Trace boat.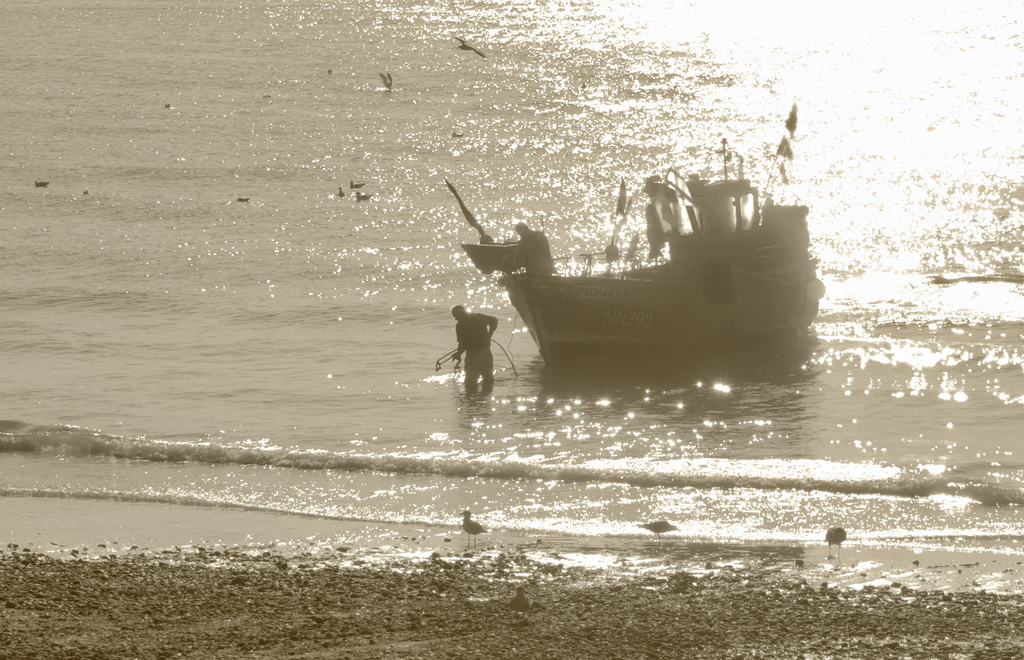
Traced to pyautogui.locateOnScreen(430, 152, 822, 385).
